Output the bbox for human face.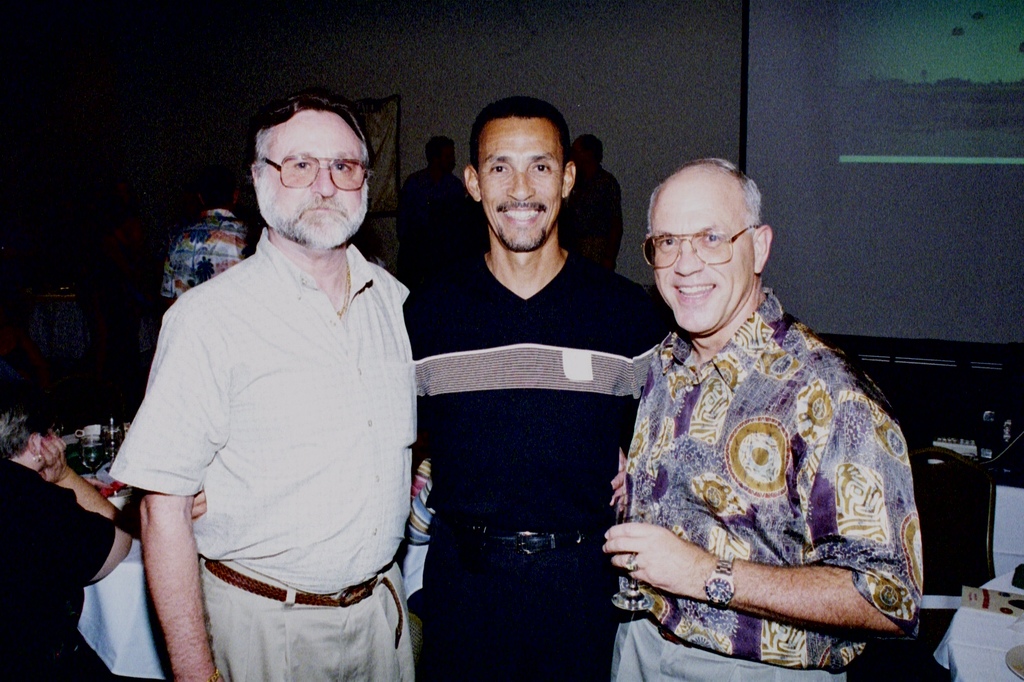
Rect(255, 109, 372, 239).
